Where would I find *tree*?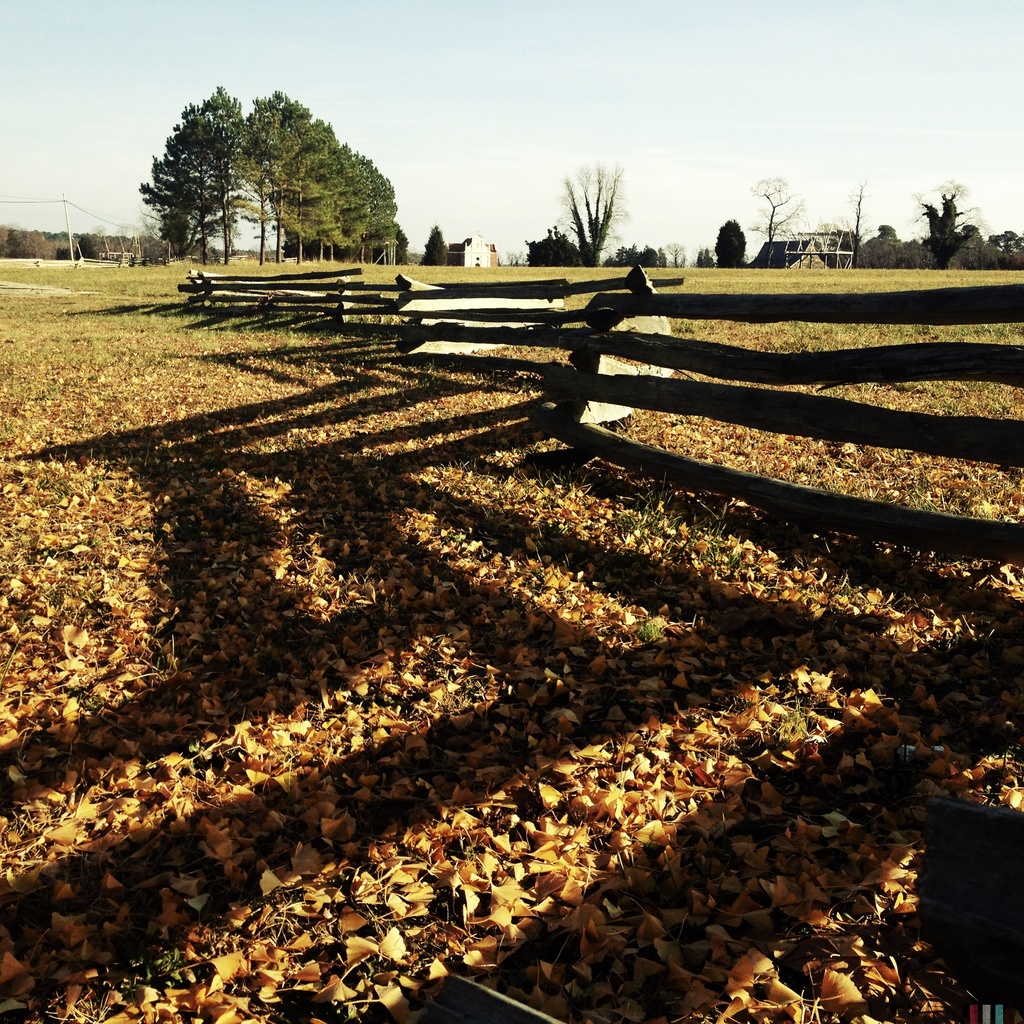
At <box>527,225,590,271</box>.
